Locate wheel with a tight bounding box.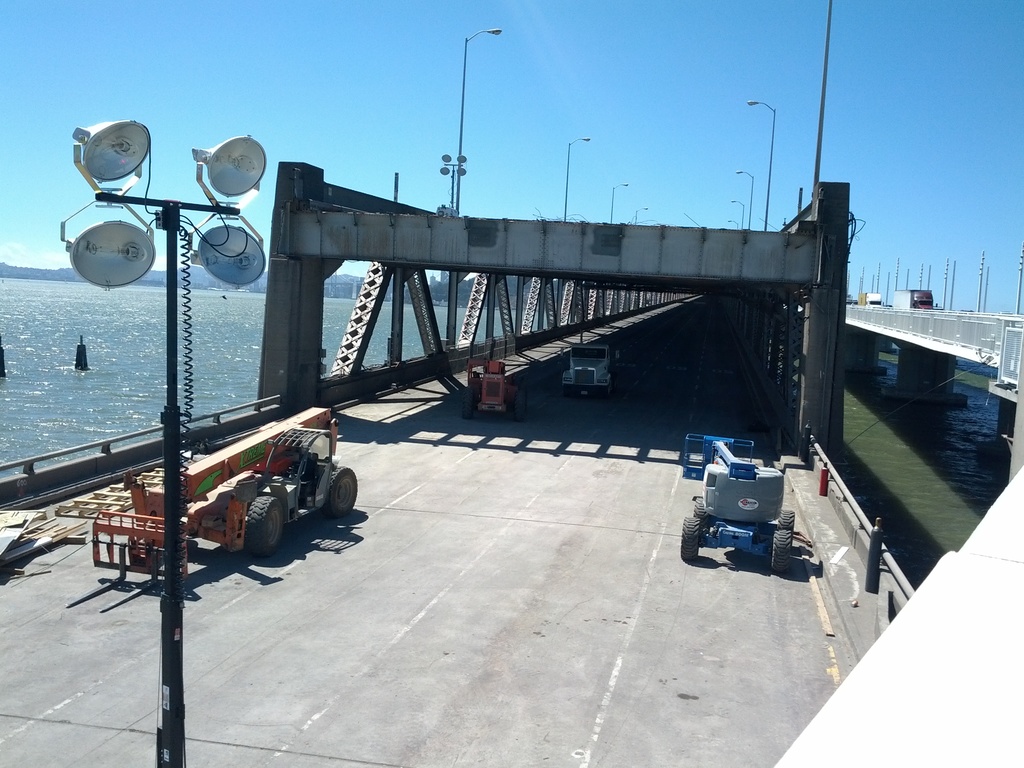
(463, 388, 476, 420).
